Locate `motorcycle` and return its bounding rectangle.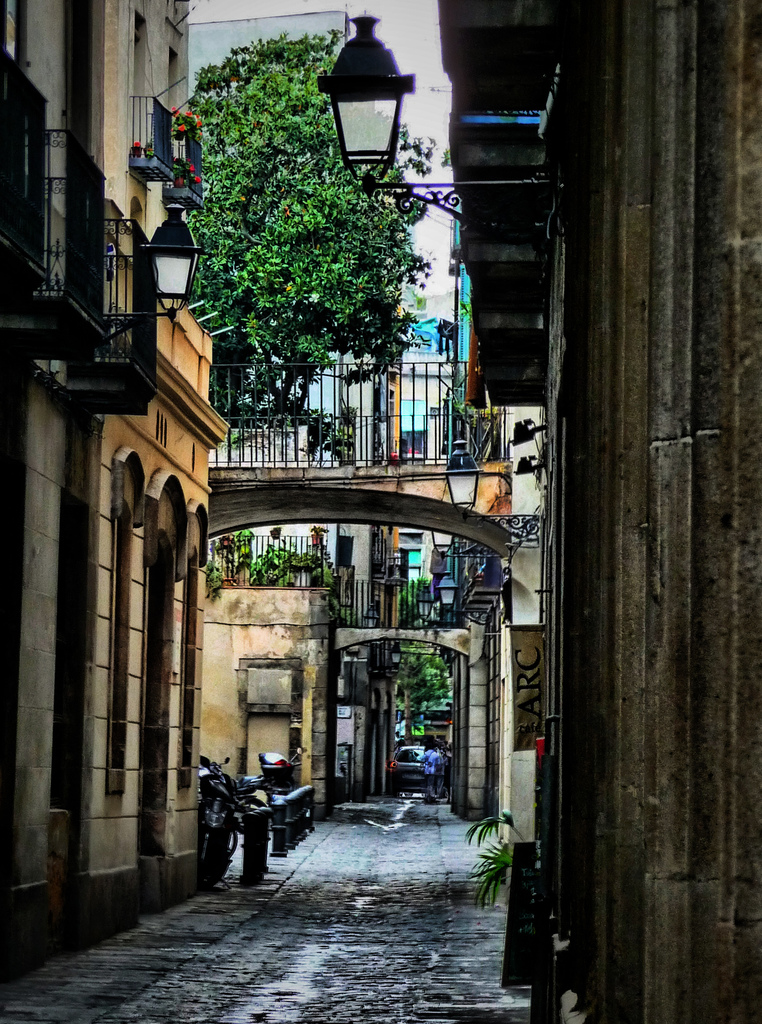
[x1=203, y1=752, x2=264, y2=886].
